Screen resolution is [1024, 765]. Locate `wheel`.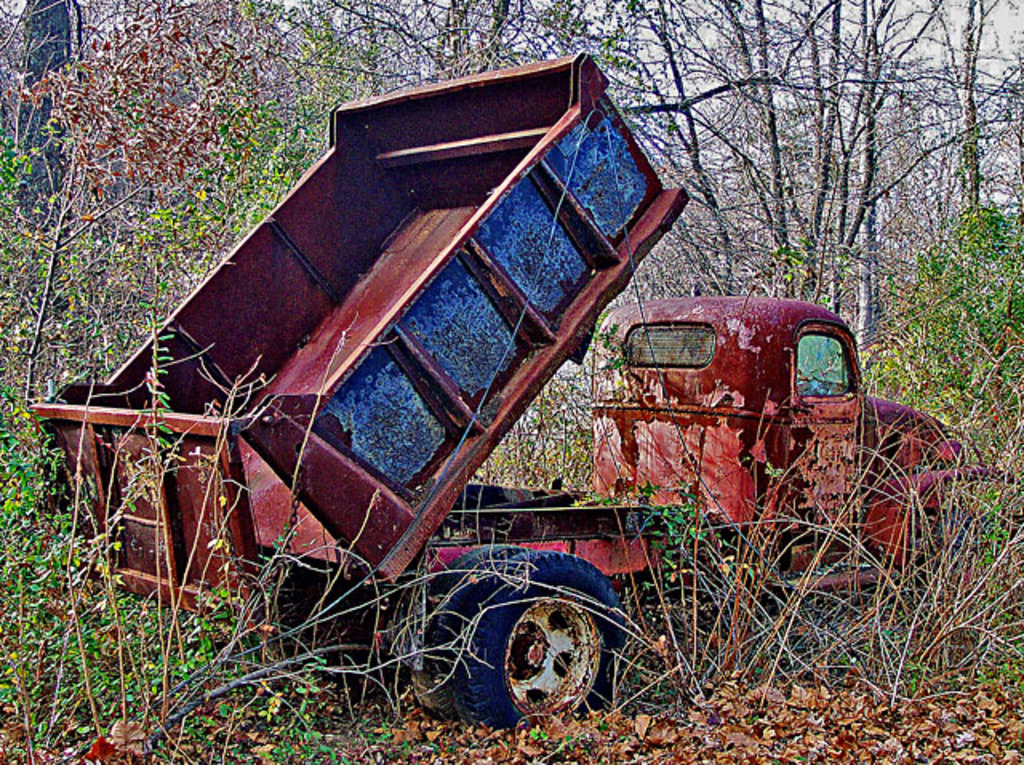
<box>451,546,630,731</box>.
